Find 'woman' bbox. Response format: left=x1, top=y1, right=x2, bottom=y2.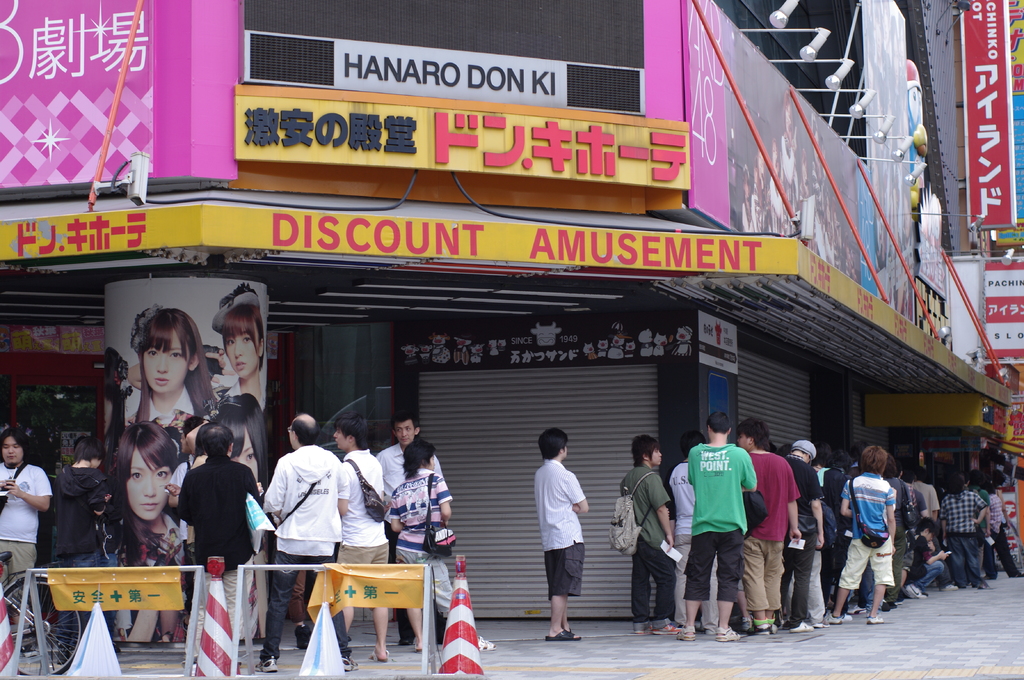
left=110, top=420, right=190, bottom=538.
